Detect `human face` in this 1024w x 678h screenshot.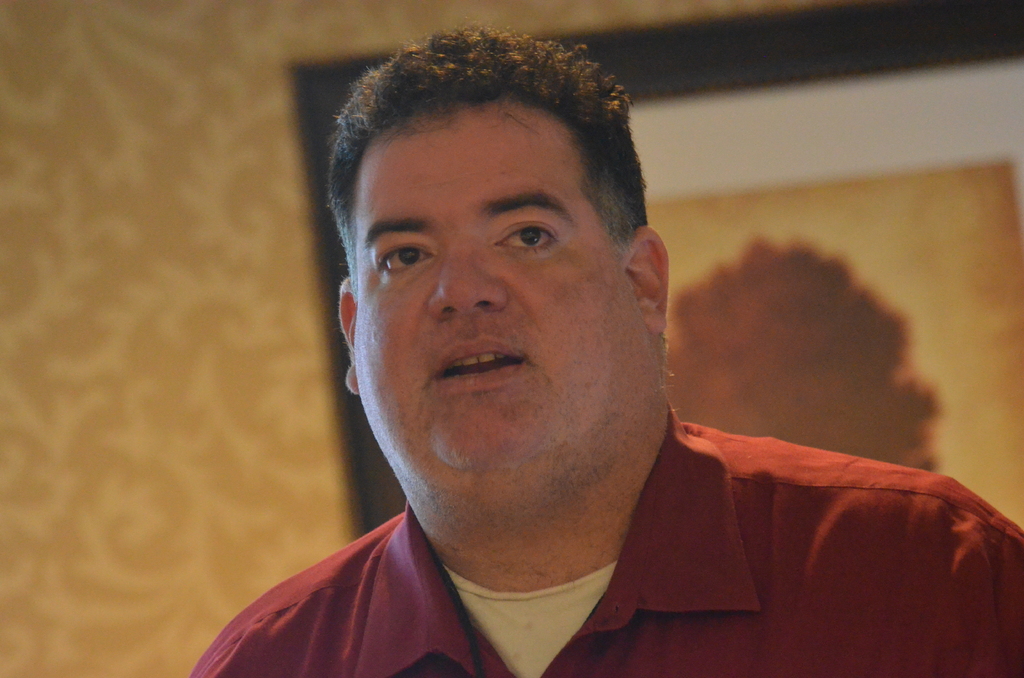
Detection: 351 108 645 476.
